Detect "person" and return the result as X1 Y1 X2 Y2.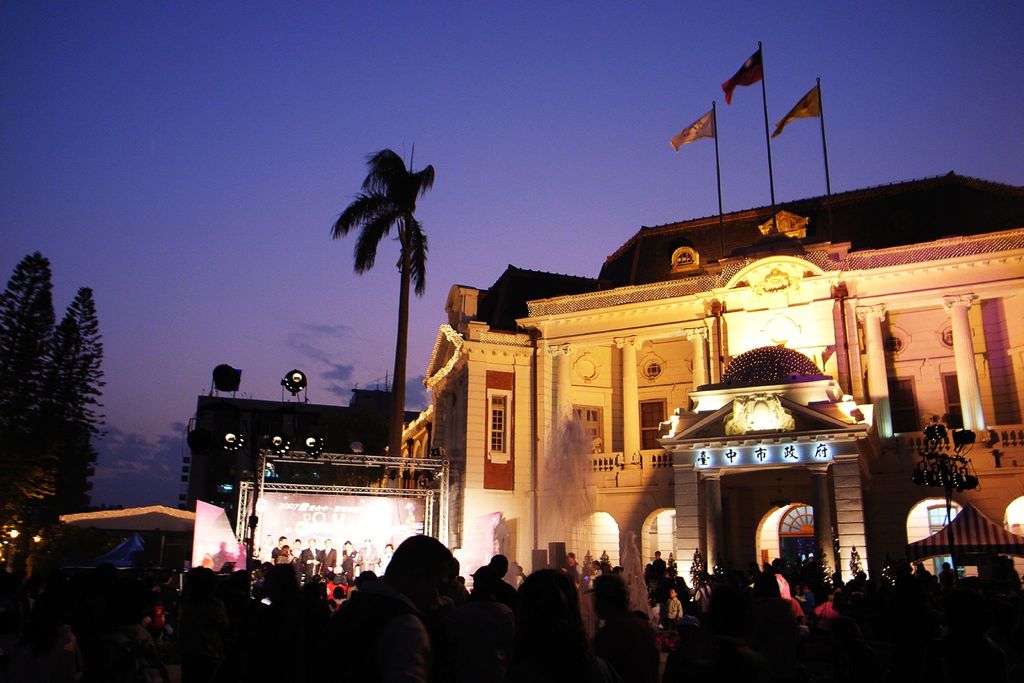
341 528 509 671.
